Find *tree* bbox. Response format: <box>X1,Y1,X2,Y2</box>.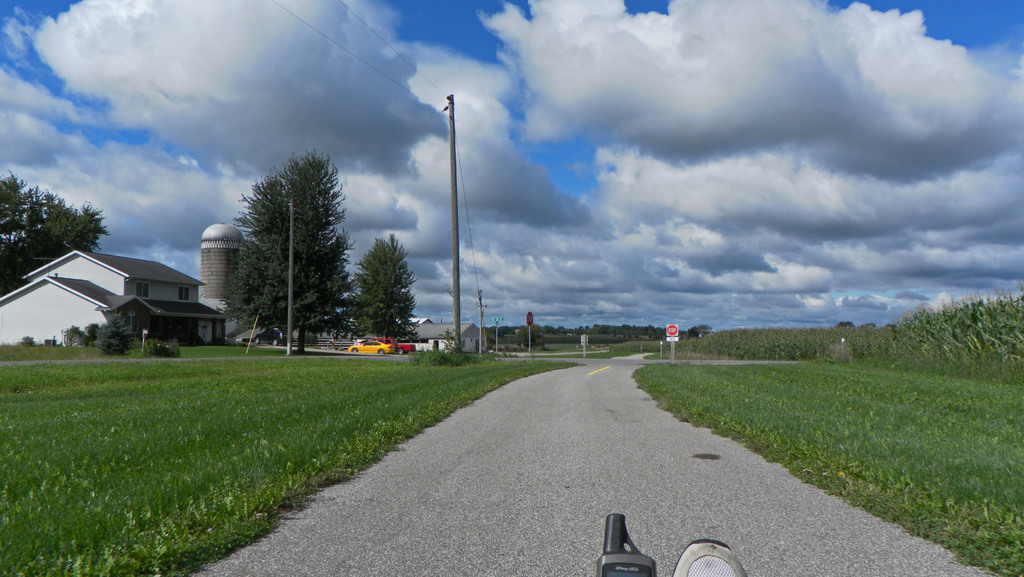
<box>209,143,349,353</box>.
